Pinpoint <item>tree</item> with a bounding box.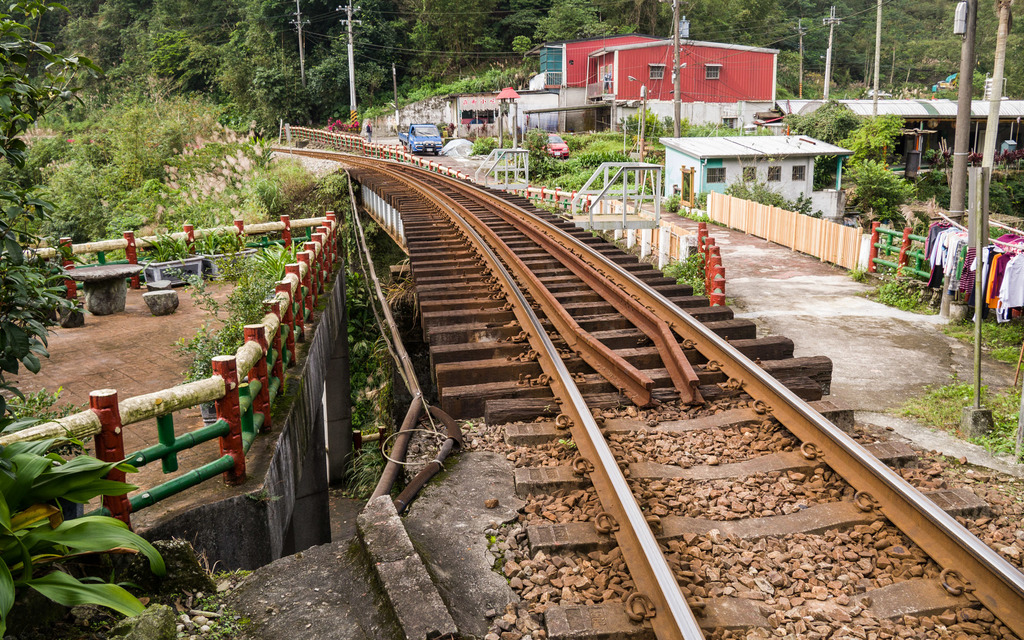
bbox=[818, 115, 900, 161].
